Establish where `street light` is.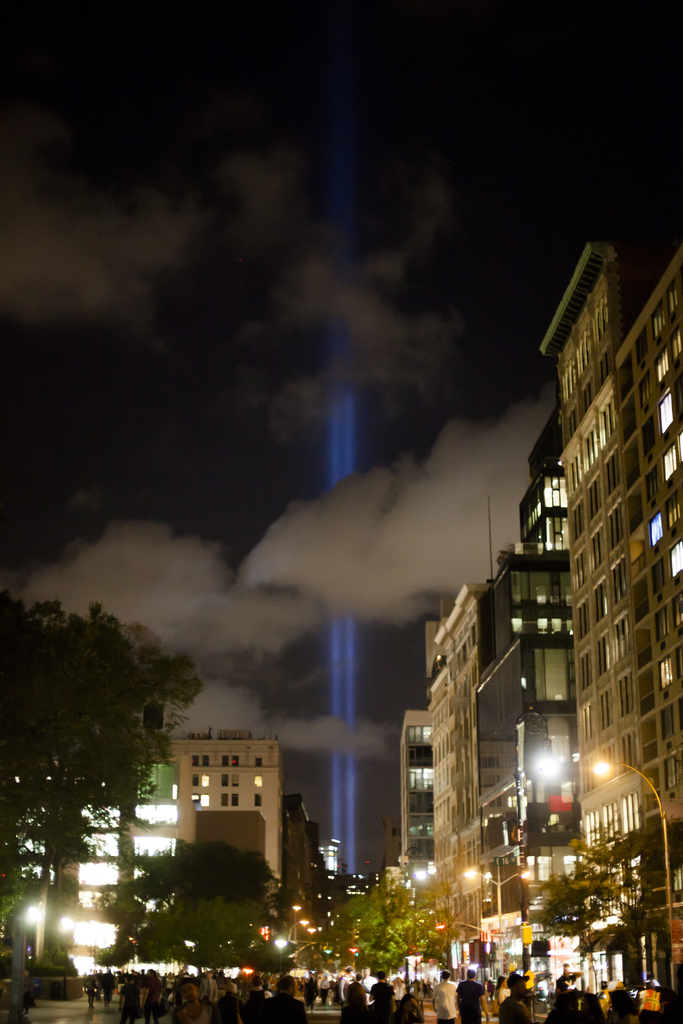
Established at [x1=464, y1=863, x2=529, y2=920].
